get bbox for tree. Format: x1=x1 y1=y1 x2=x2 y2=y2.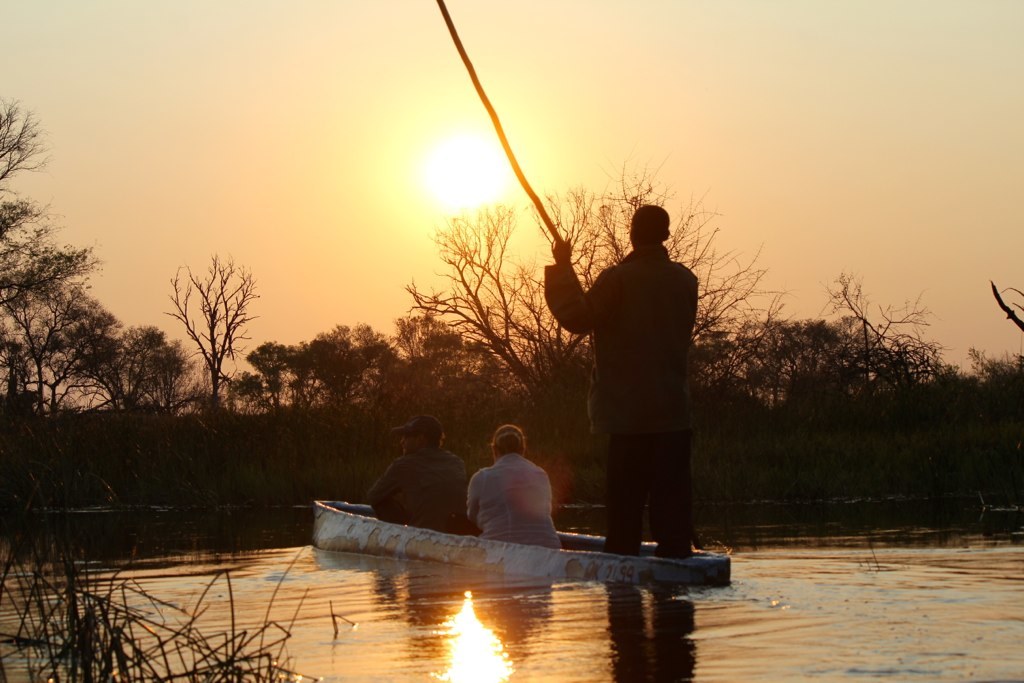
x1=162 y1=235 x2=259 y2=411.
